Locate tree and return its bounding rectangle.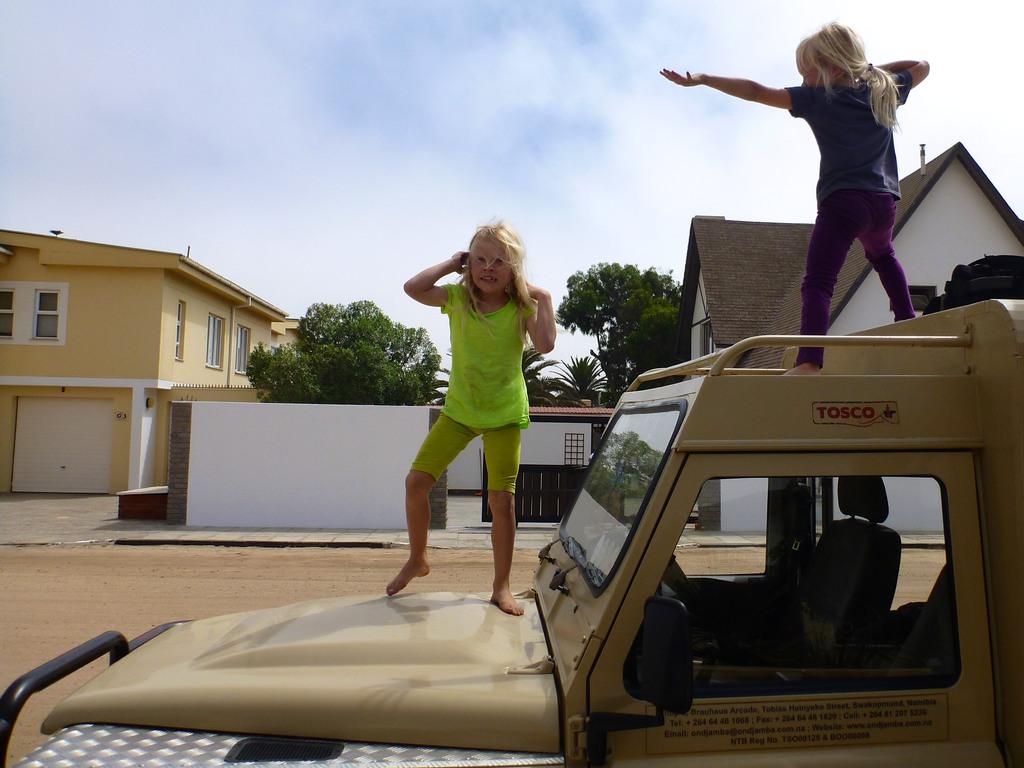
241,283,408,405.
